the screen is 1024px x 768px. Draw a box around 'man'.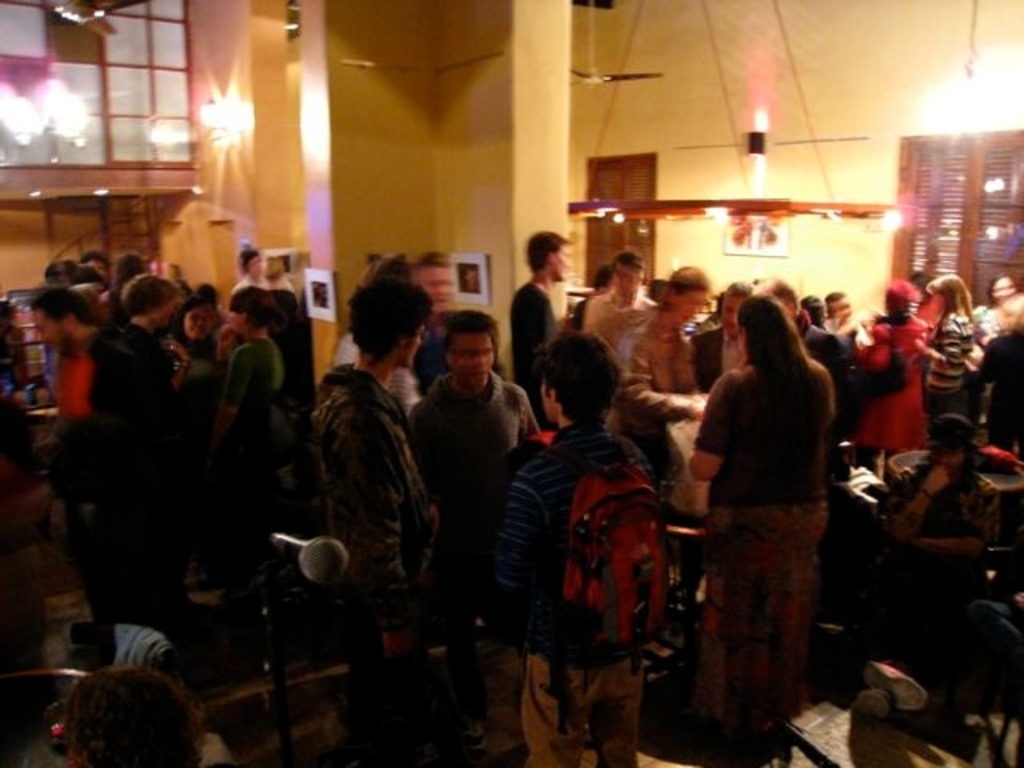
[29, 283, 85, 533].
